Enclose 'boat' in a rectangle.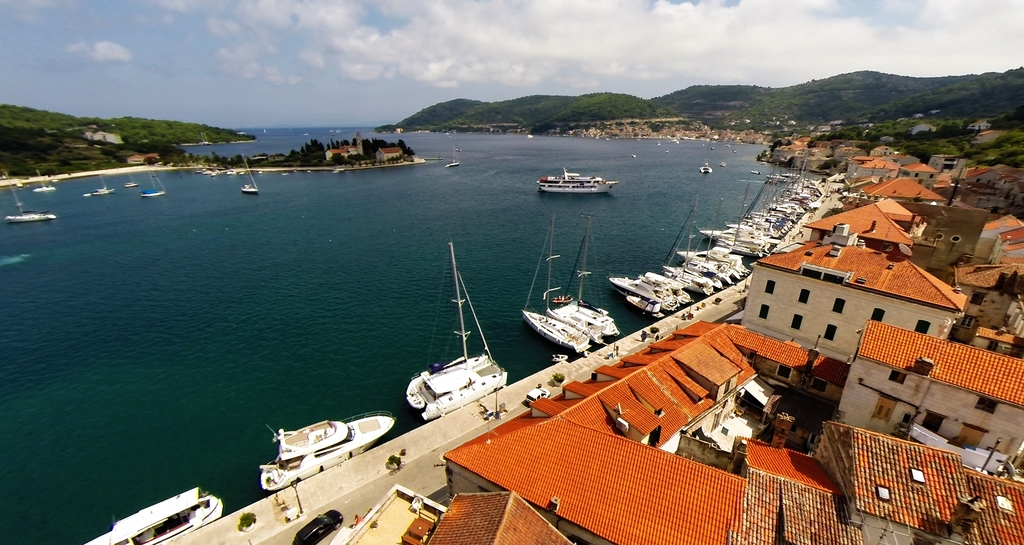
[x1=241, y1=152, x2=258, y2=196].
